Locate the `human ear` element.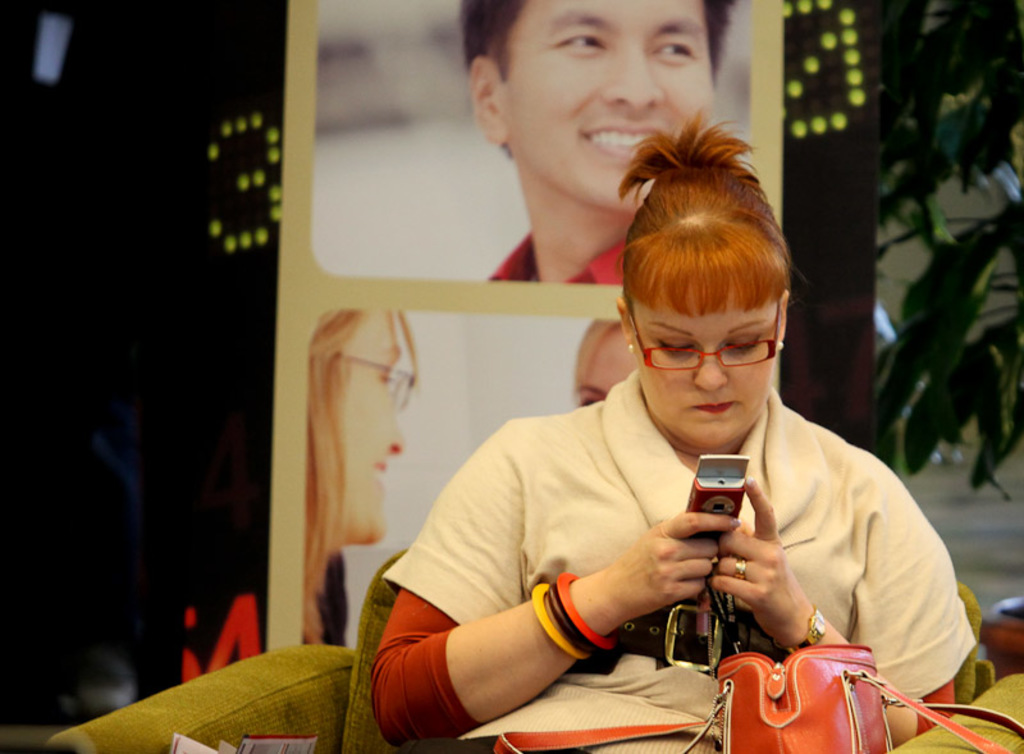
Element bbox: <region>614, 301, 634, 353</region>.
